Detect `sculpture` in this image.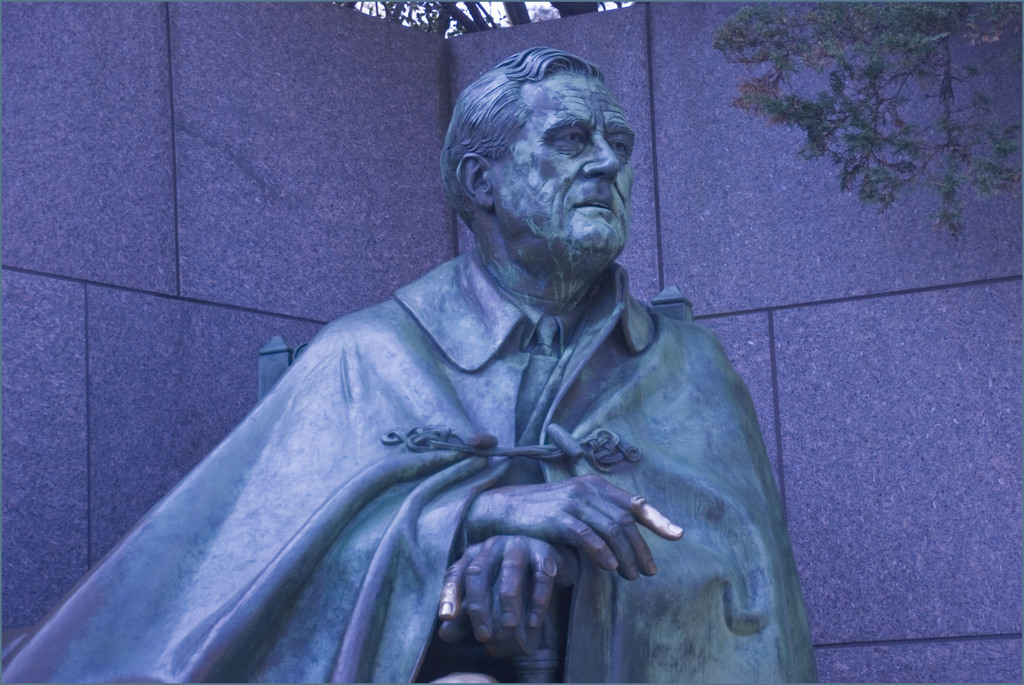
Detection: x1=0, y1=43, x2=825, y2=684.
